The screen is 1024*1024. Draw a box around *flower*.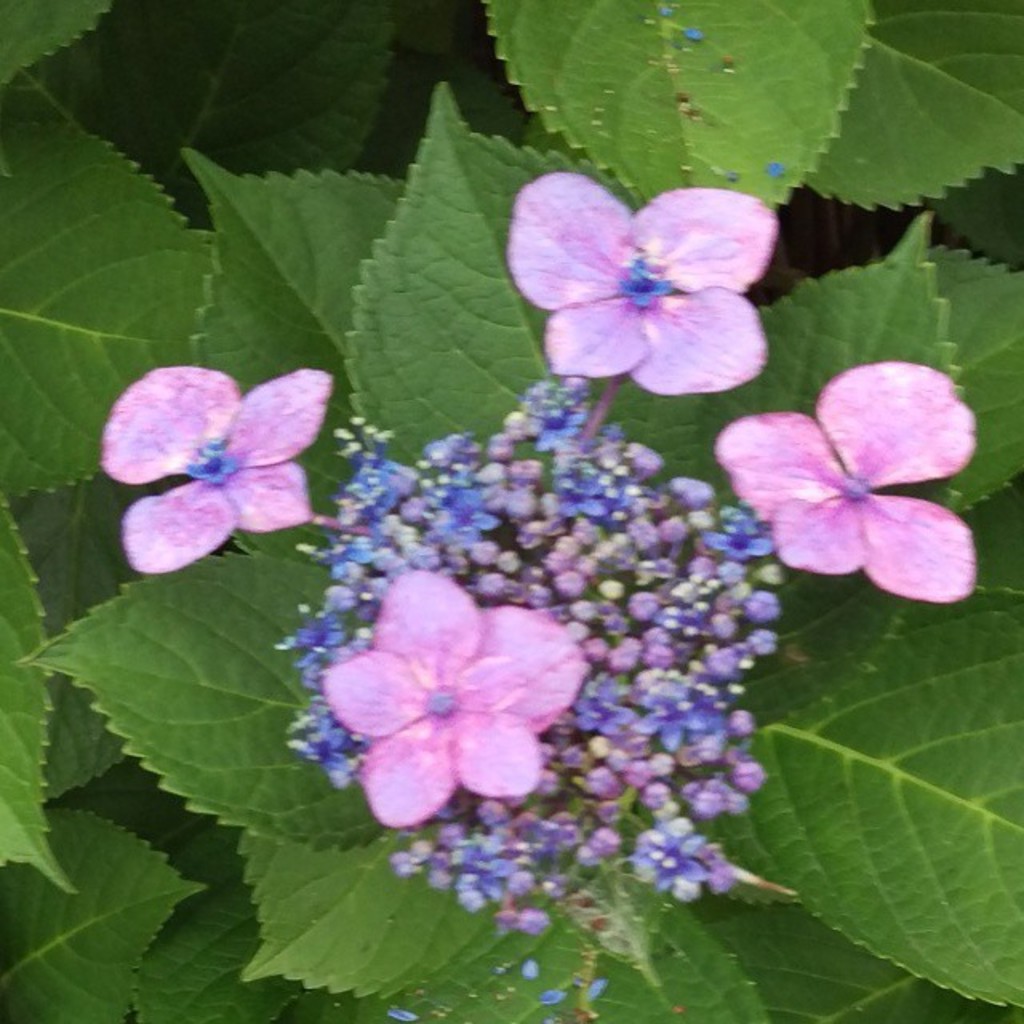
detection(320, 568, 589, 830).
